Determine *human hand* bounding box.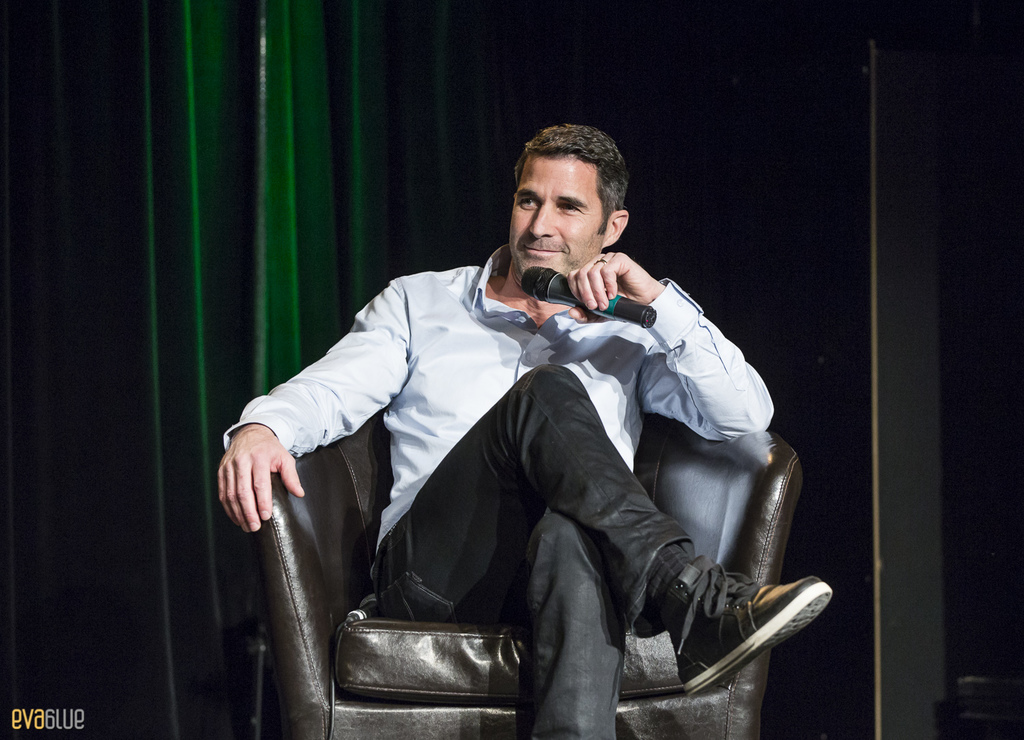
Determined: (left=568, top=251, right=660, bottom=322).
